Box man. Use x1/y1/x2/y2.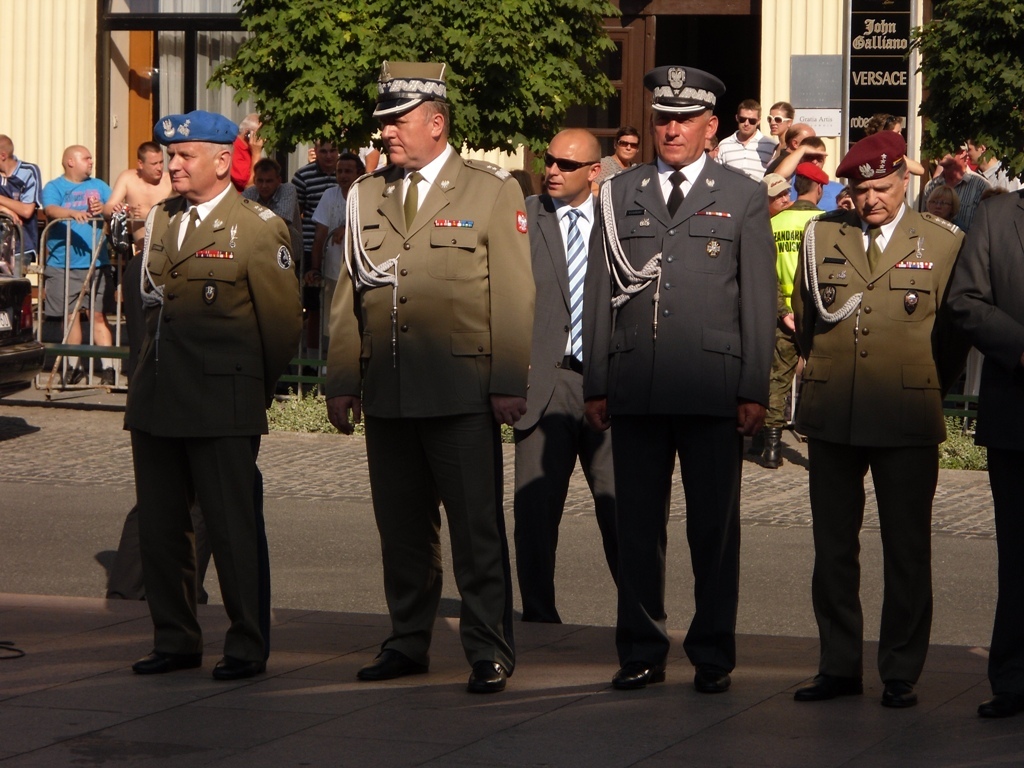
132/109/301/681.
